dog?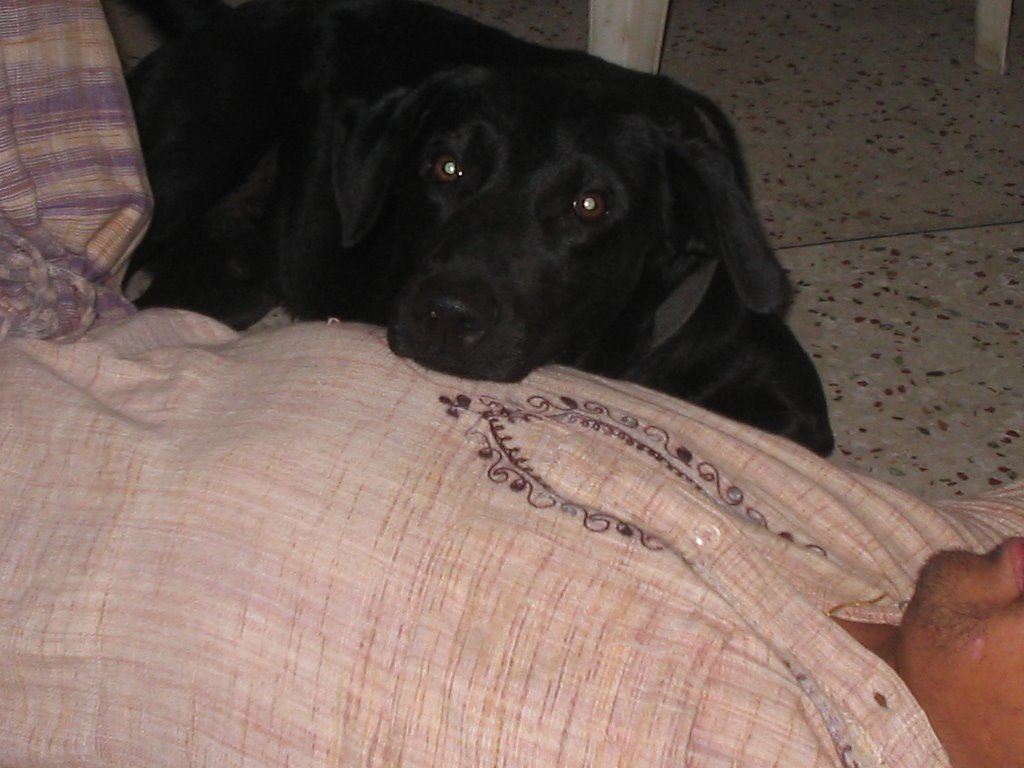
127 0 839 454
